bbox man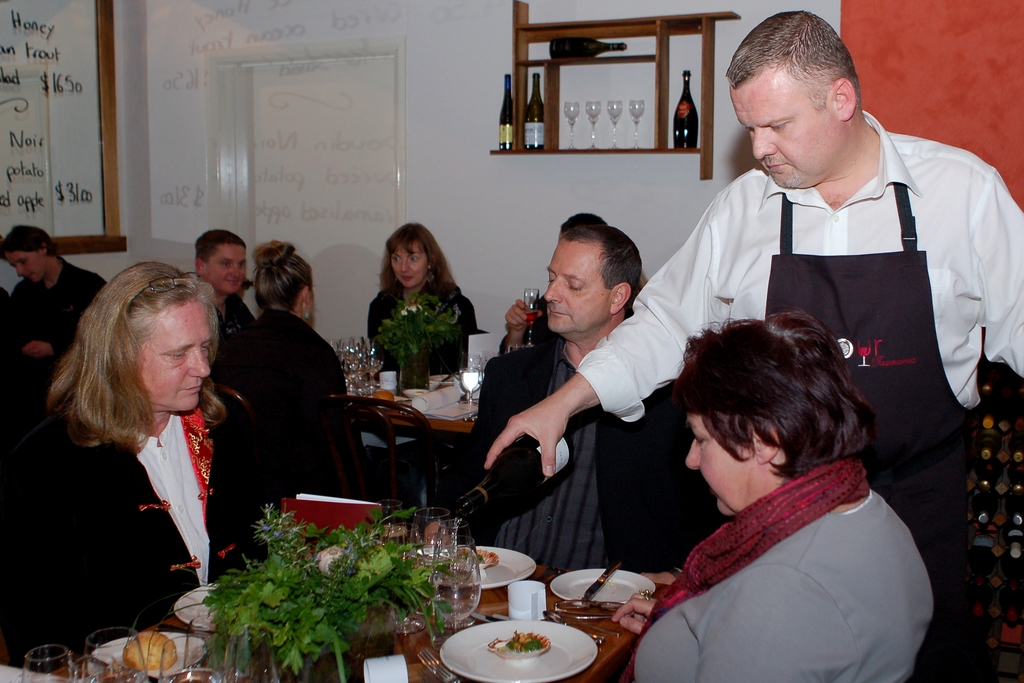
2 220 106 355
